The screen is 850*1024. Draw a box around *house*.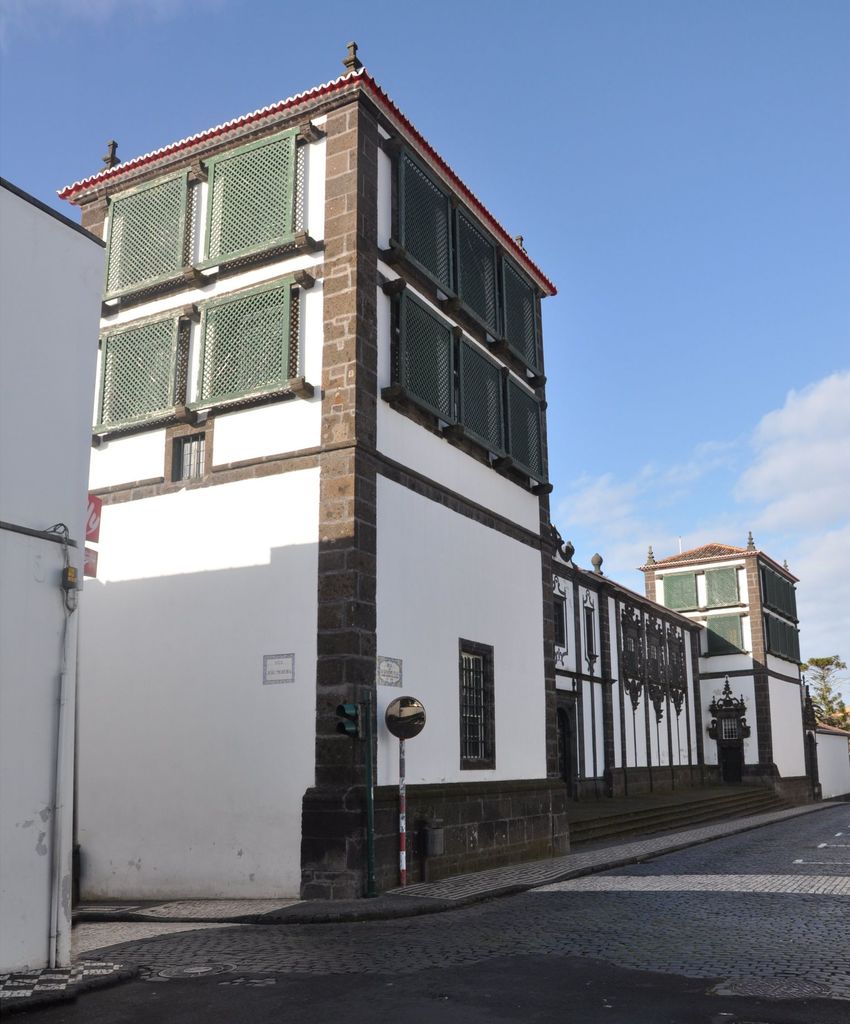
<box>543,528,796,827</box>.
